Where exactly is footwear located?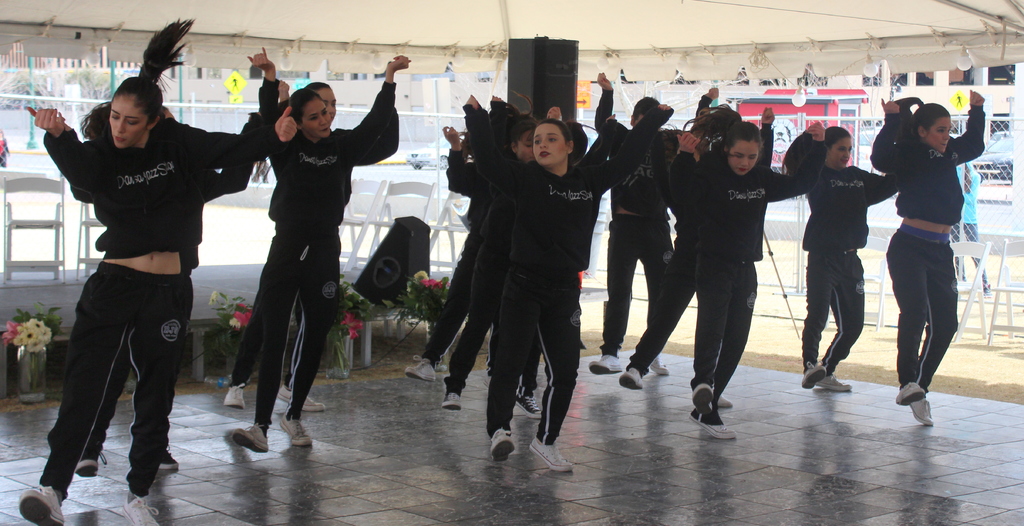
Its bounding box is <region>224, 379, 249, 411</region>.
